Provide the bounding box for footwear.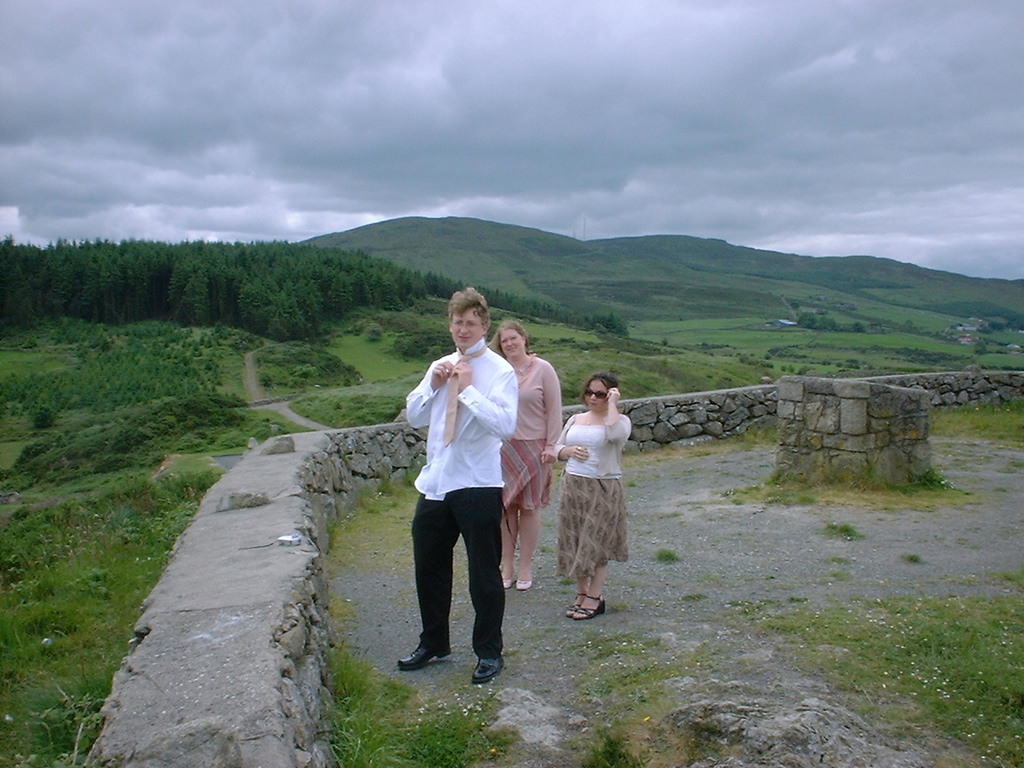
BBox(572, 594, 608, 618).
